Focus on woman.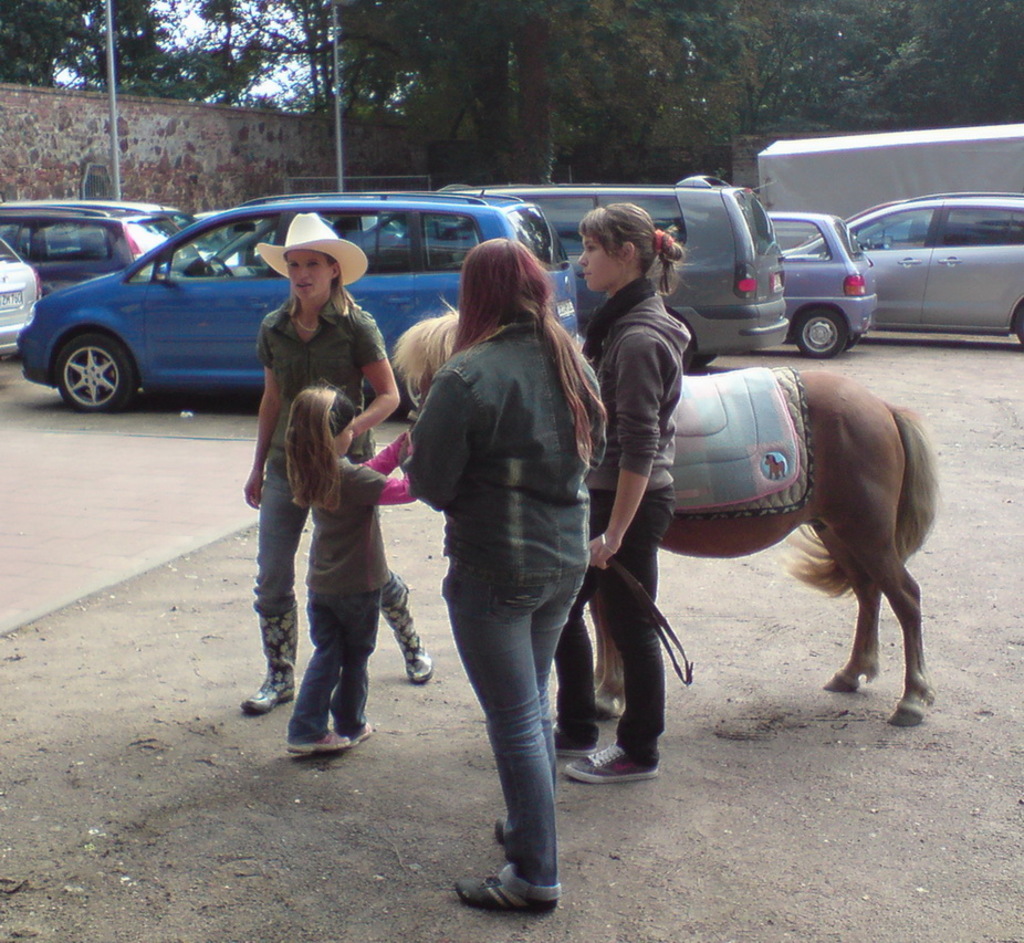
Focused at x1=551, y1=208, x2=691, y2=785.
